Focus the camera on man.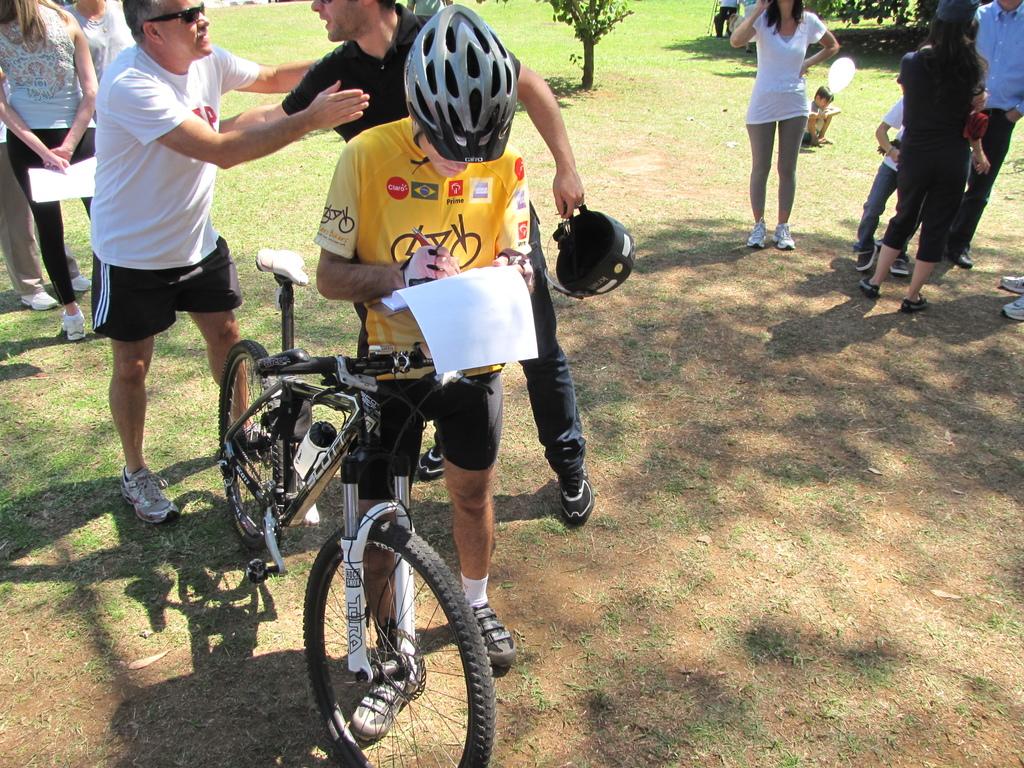
Focus region: left=308, top=1, right=544, bottom=745.
